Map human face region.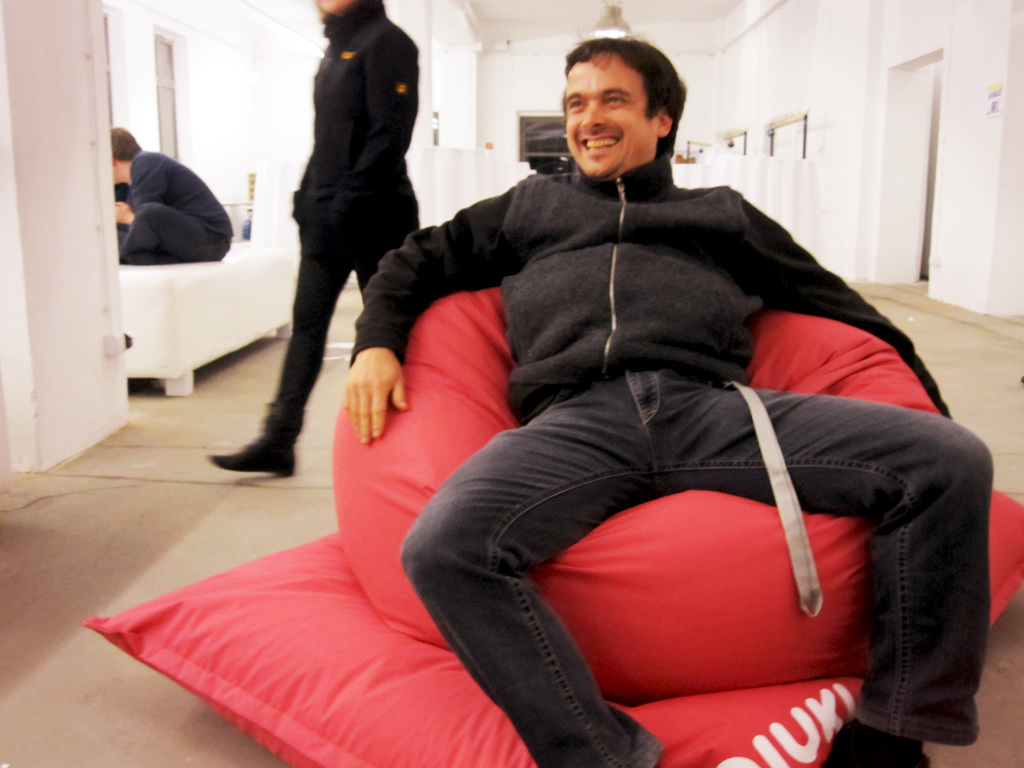
Mapped to 561,53,659,180.
